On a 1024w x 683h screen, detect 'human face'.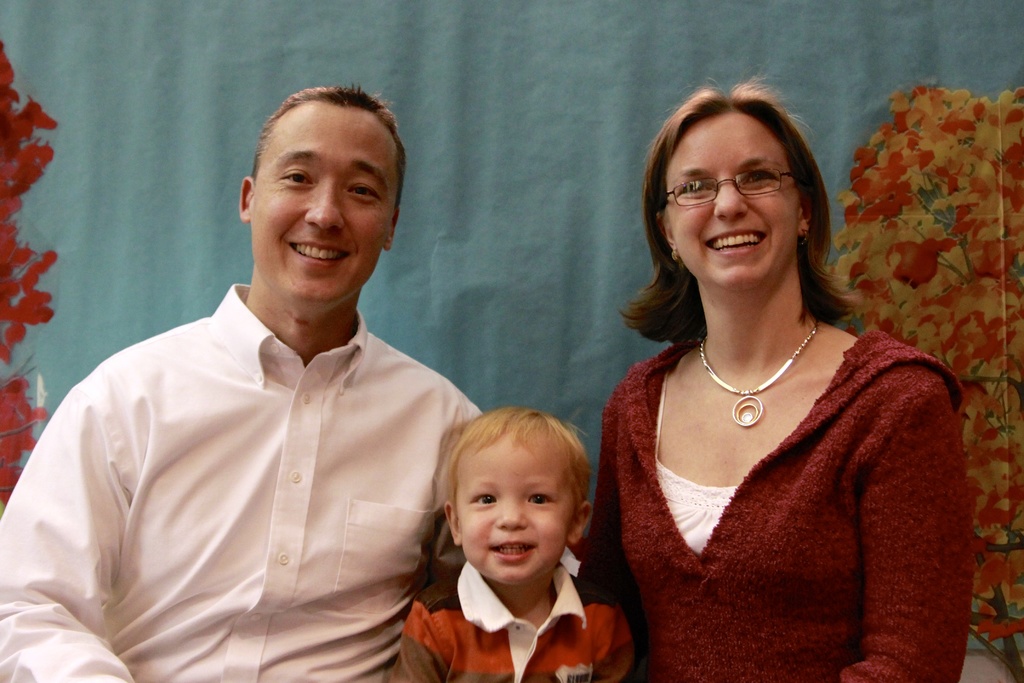
bbox(457, 436, 575, 586).
